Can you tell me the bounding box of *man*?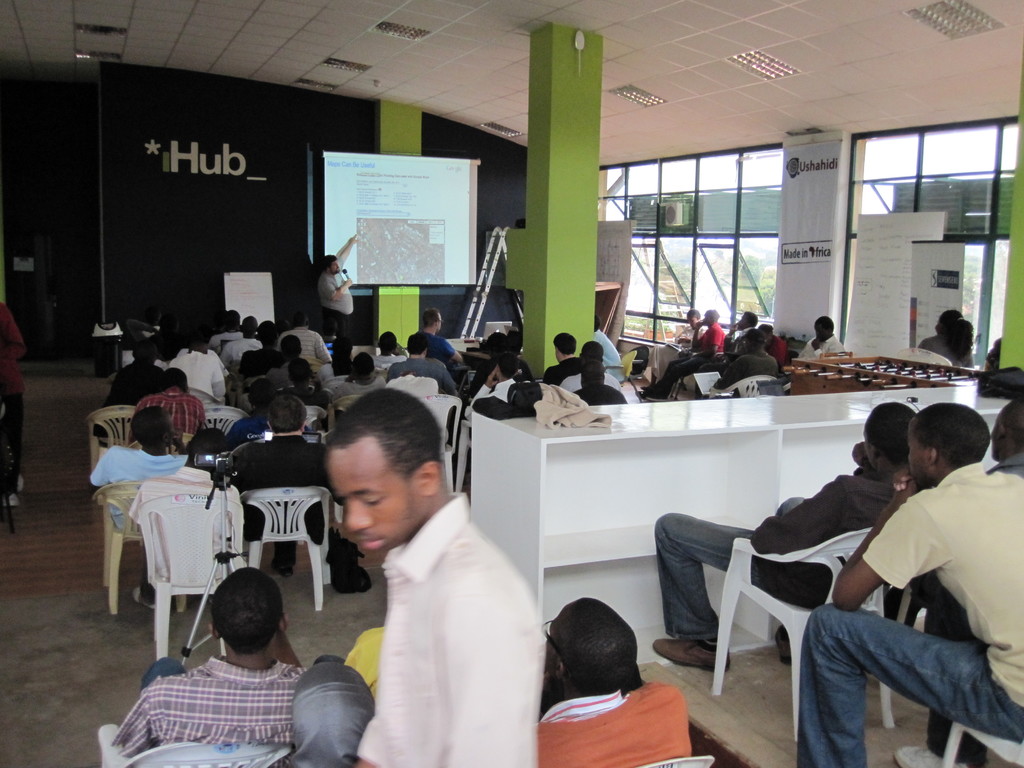
locate(322, 237, 369, 376).
